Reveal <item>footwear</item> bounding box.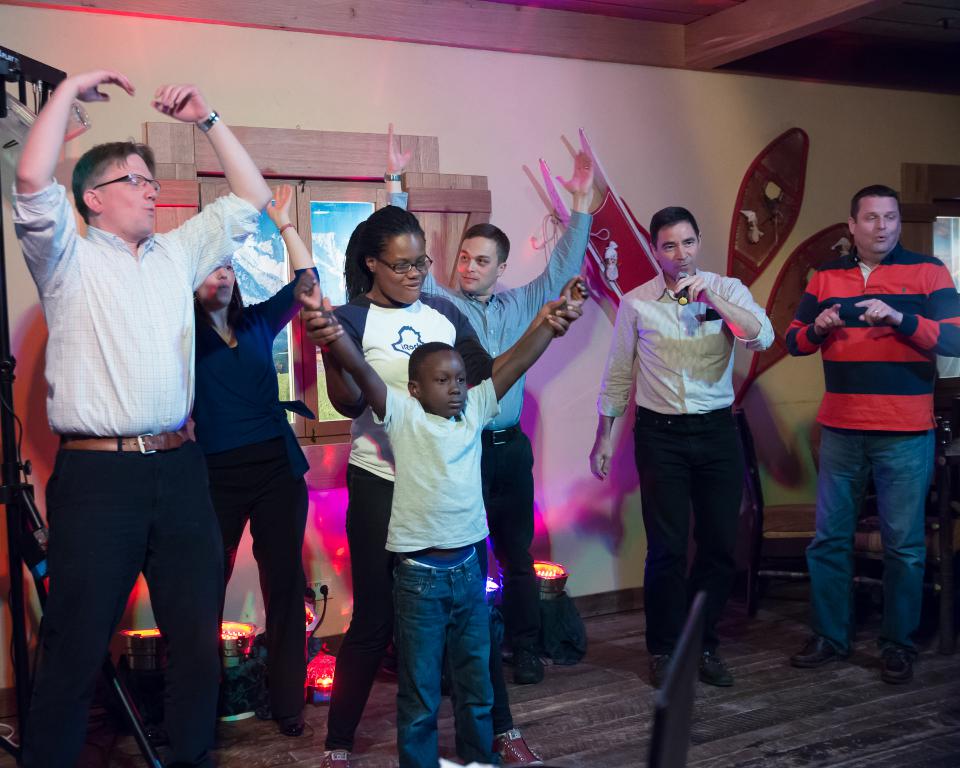
Revealed: 873:645:911:690.
